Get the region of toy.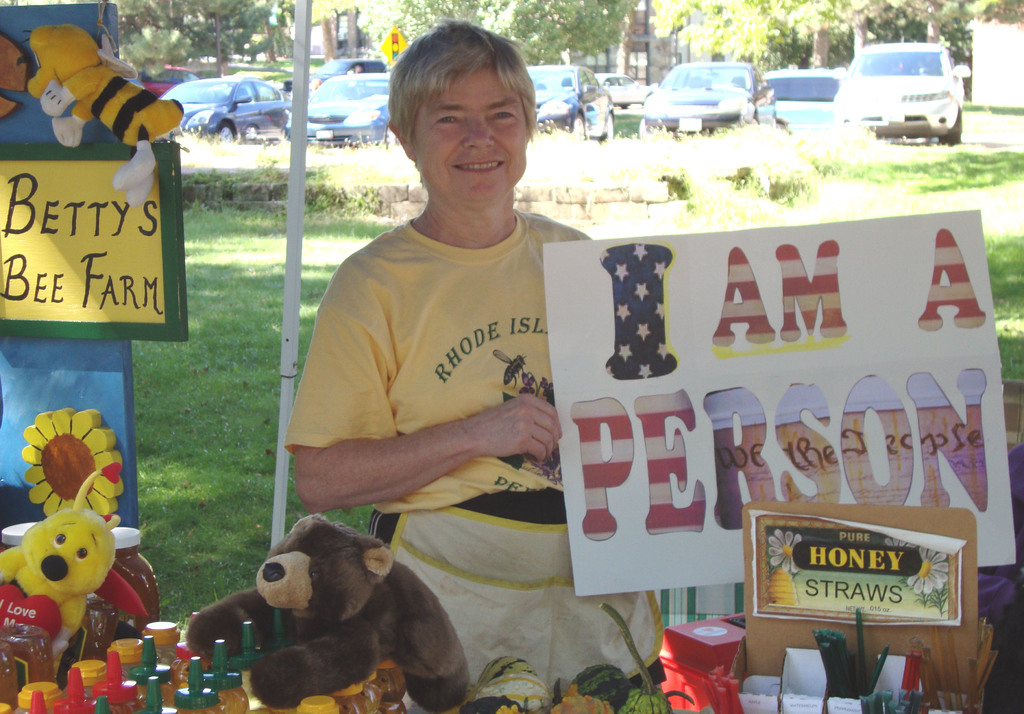
box(19, 19, 188, 208).
